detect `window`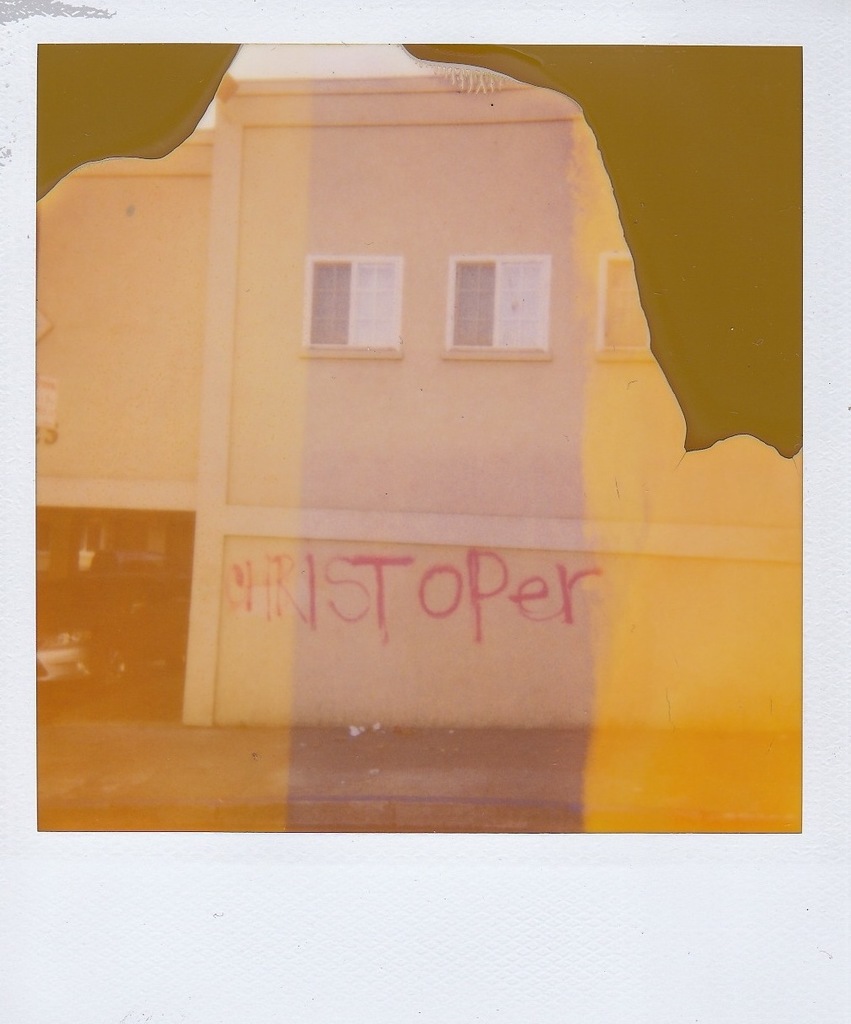
box=[599, 250, 652, 360]
